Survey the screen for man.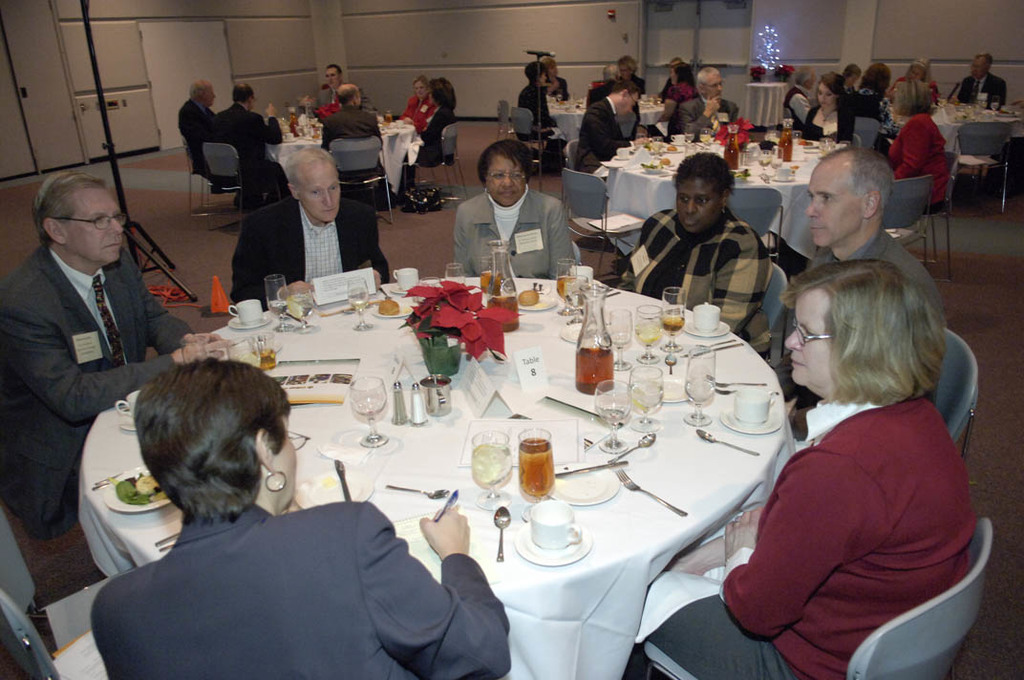
Survey found: x1=956 y1=53 x2=1011 y2=117.
